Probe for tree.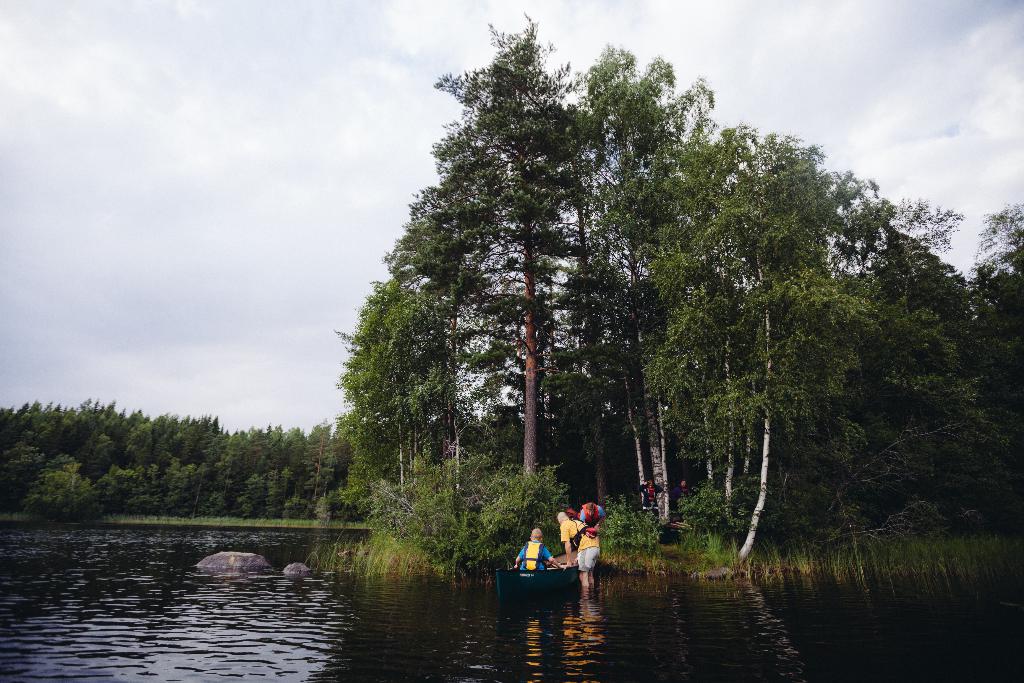
Probe result: box(964, 197, 1023, 430).
